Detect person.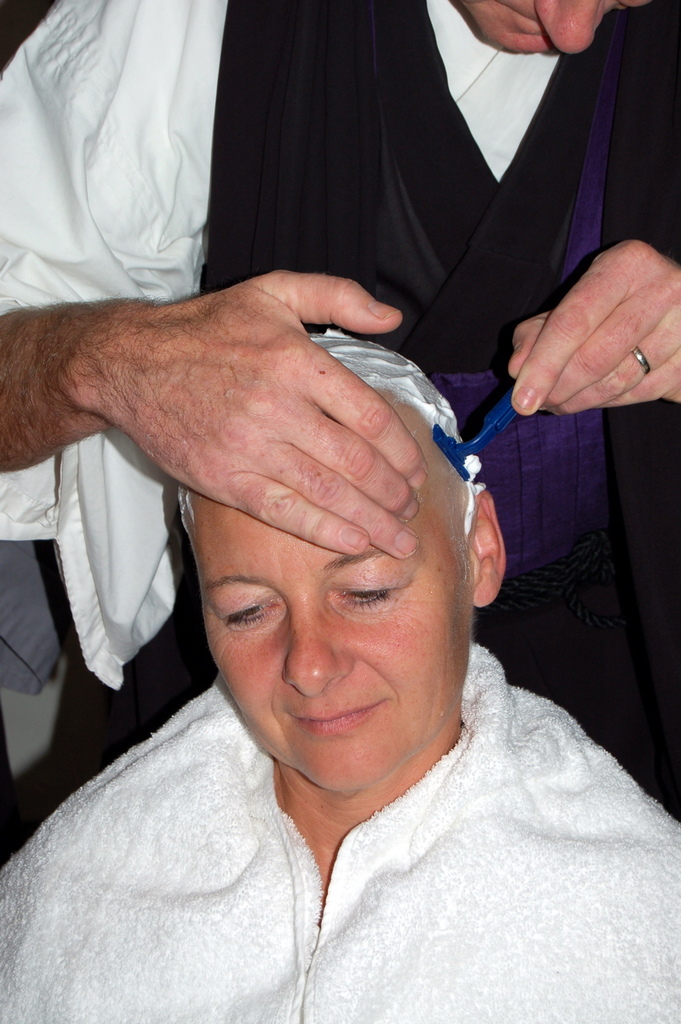
Detected at box(0, 0, 680, 561).
